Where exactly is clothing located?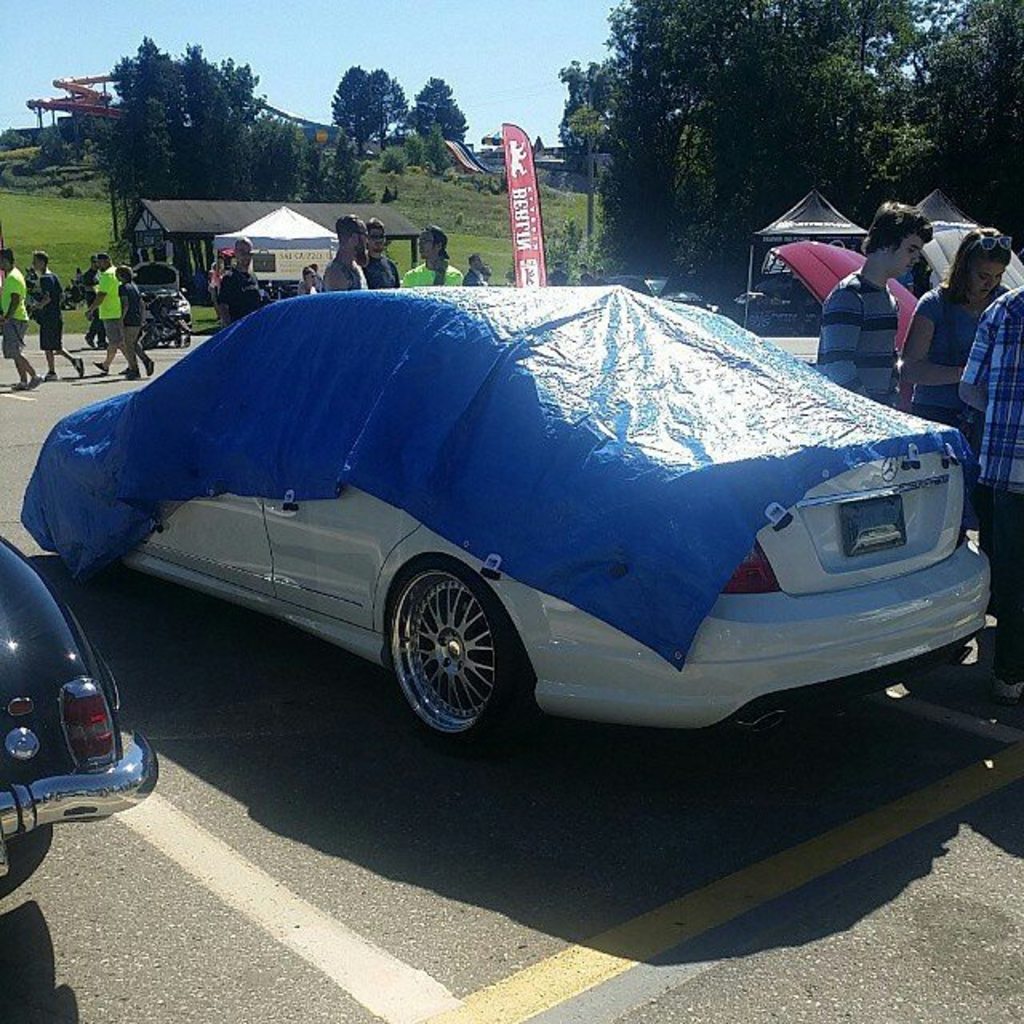
Its bounding box is BBox(893, 277, 1002, 445).
